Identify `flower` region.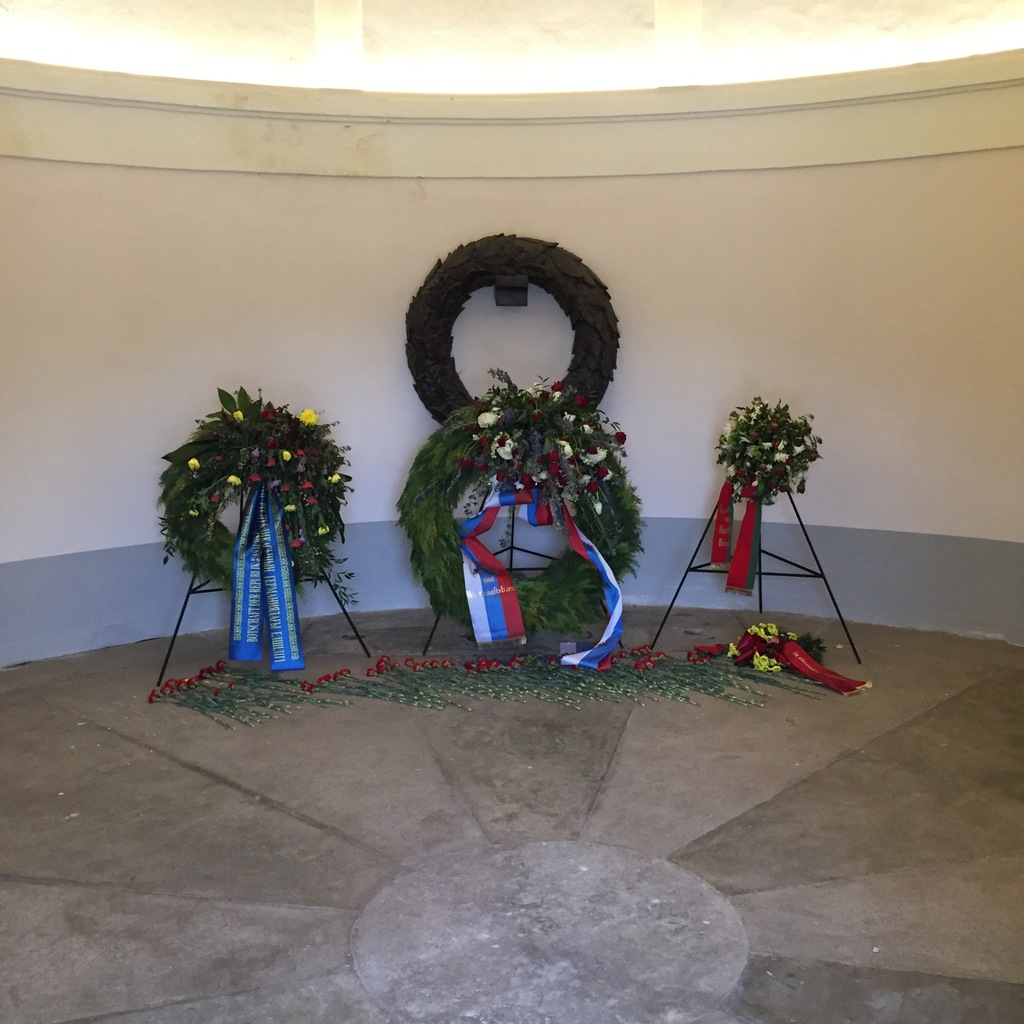
Region: bbox=[187, 458, 197, 474].
